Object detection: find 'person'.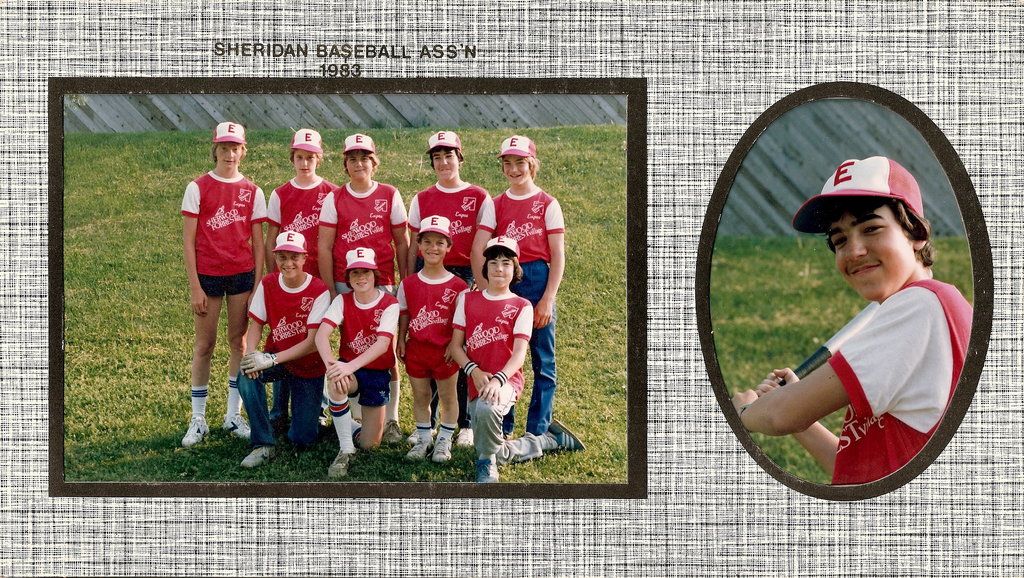
<box>451,232,588,485</box>.
